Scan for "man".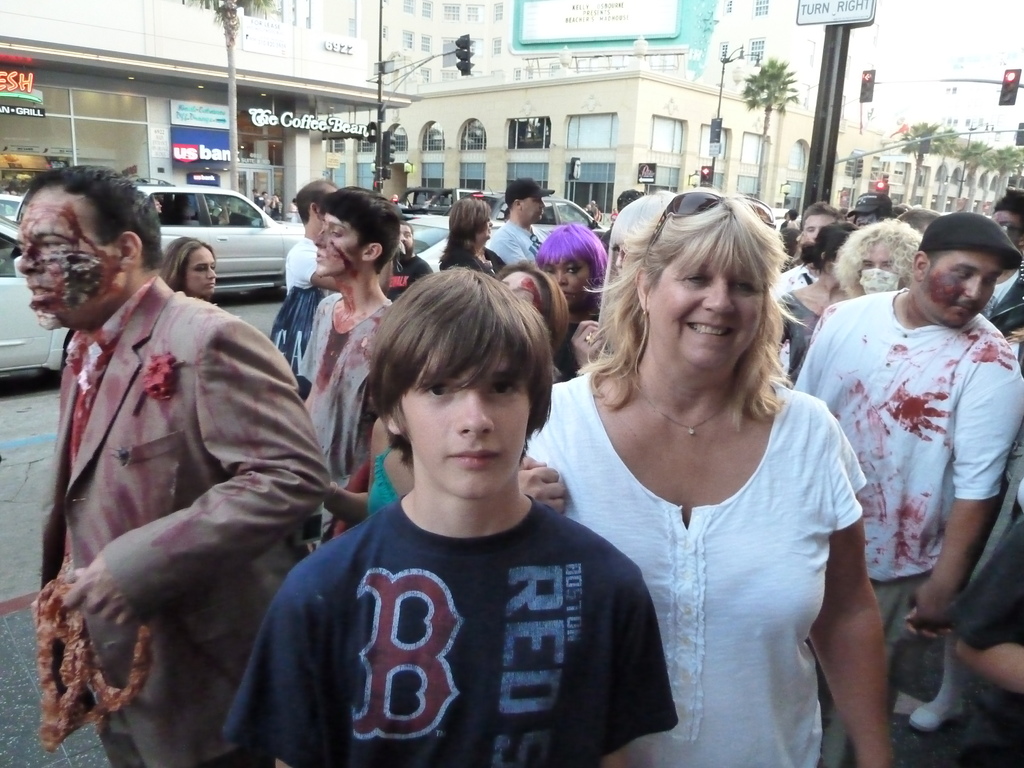
Scan result: [381, 218, 434, 310].
